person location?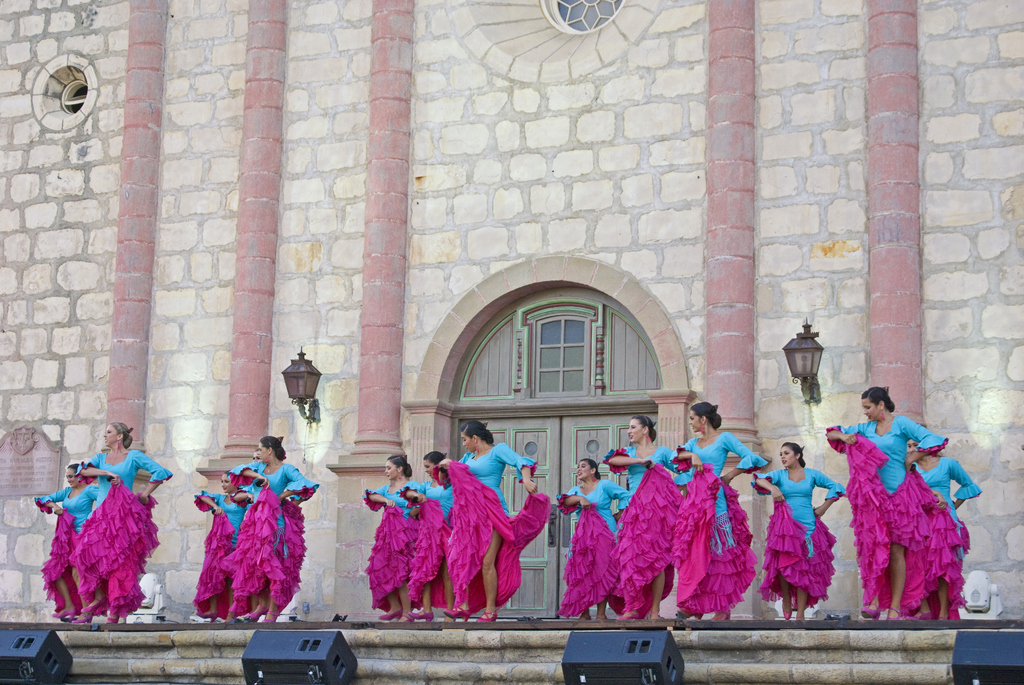
{"left": 906, "top": 426, "right": 980, "bottom": 620}
